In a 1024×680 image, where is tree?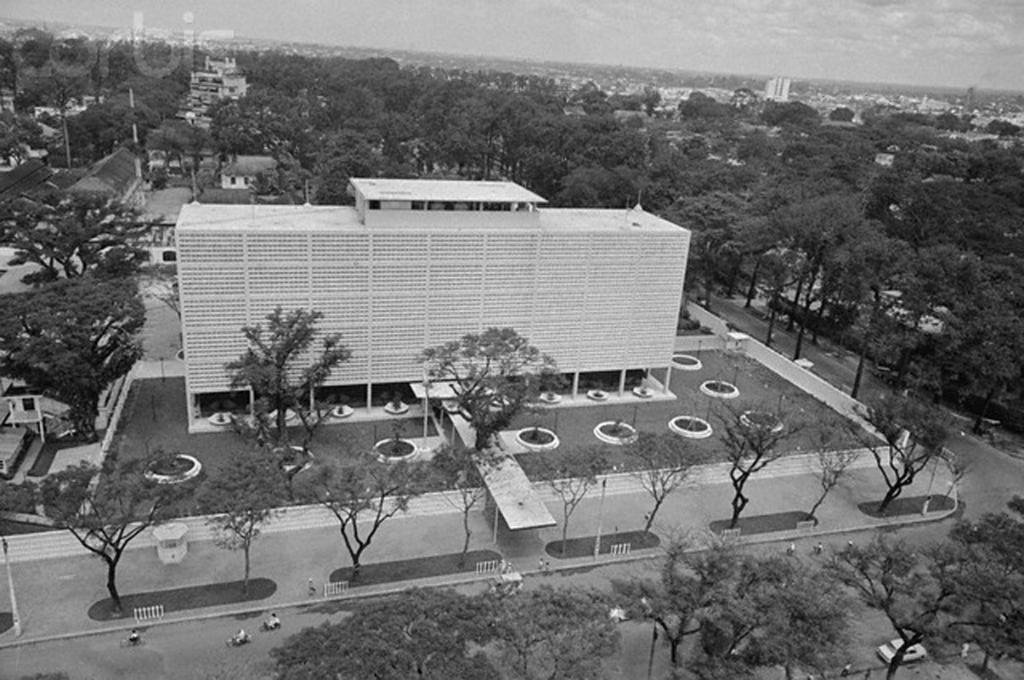
Rect(269, 582, 505, 679).
